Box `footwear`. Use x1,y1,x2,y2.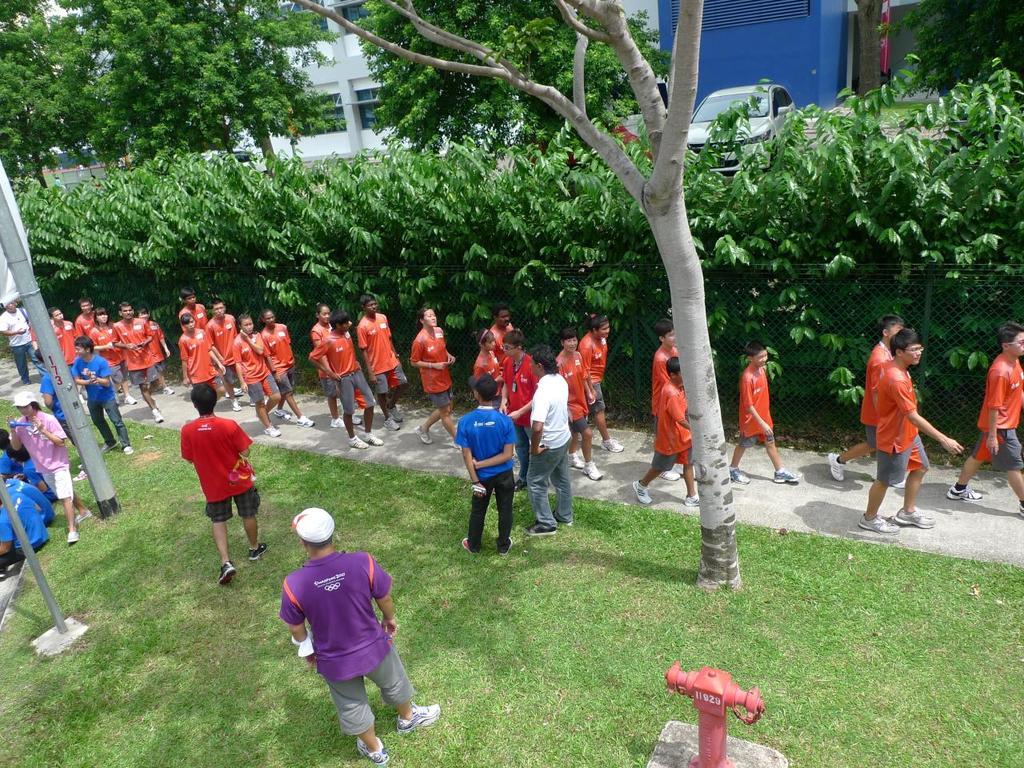
462,535,479,551.
